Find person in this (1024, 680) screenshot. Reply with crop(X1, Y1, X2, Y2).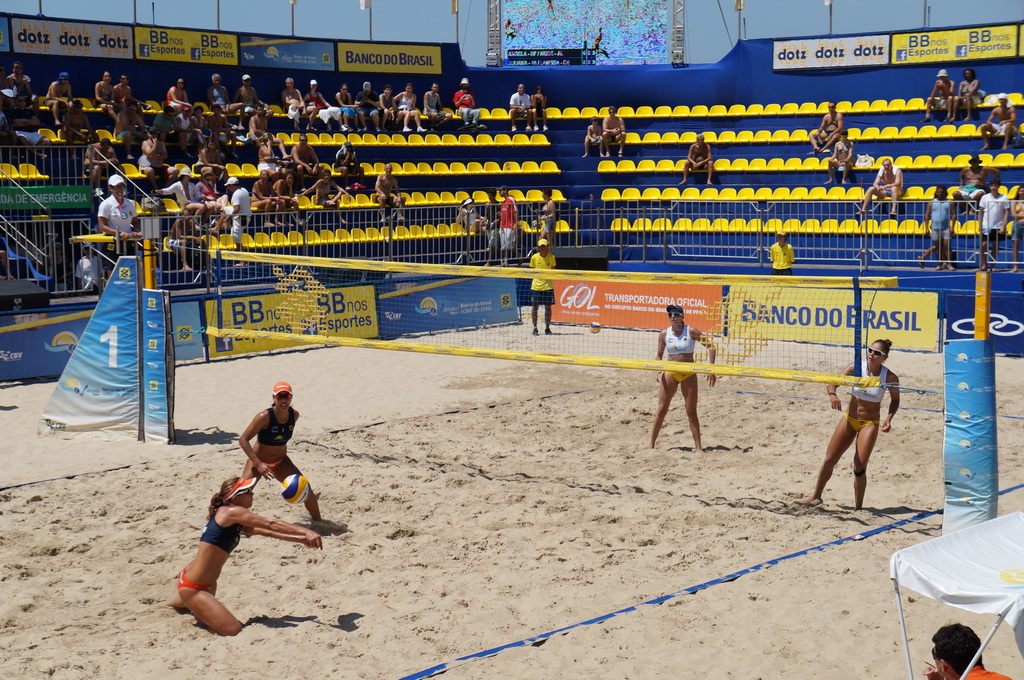
crop(454, 76, 481, 126).
